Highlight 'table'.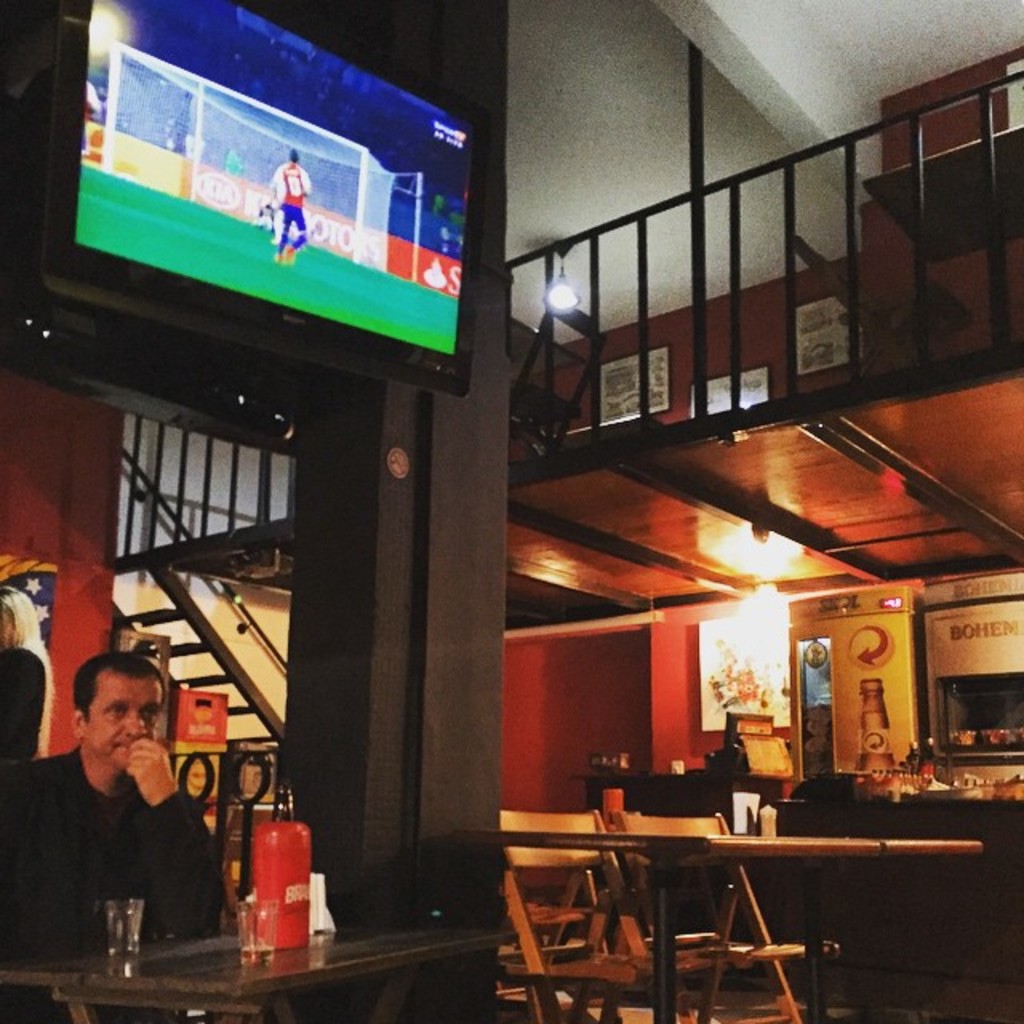
Highlighted region: box=[714, 830, 982, 1018].
